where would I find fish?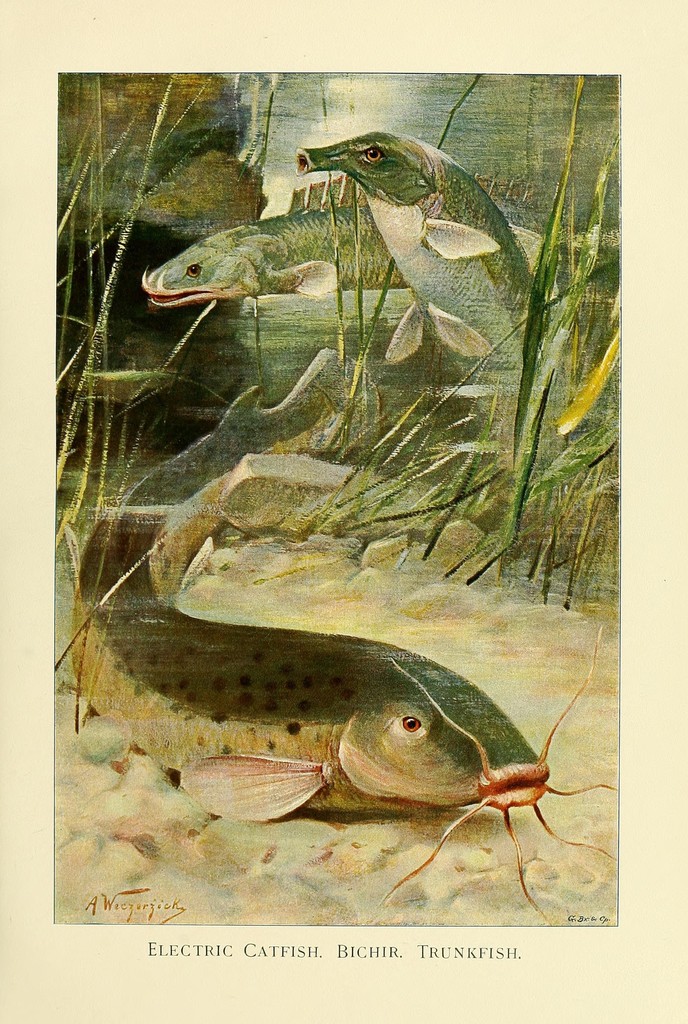
At 286,125,552,385.
